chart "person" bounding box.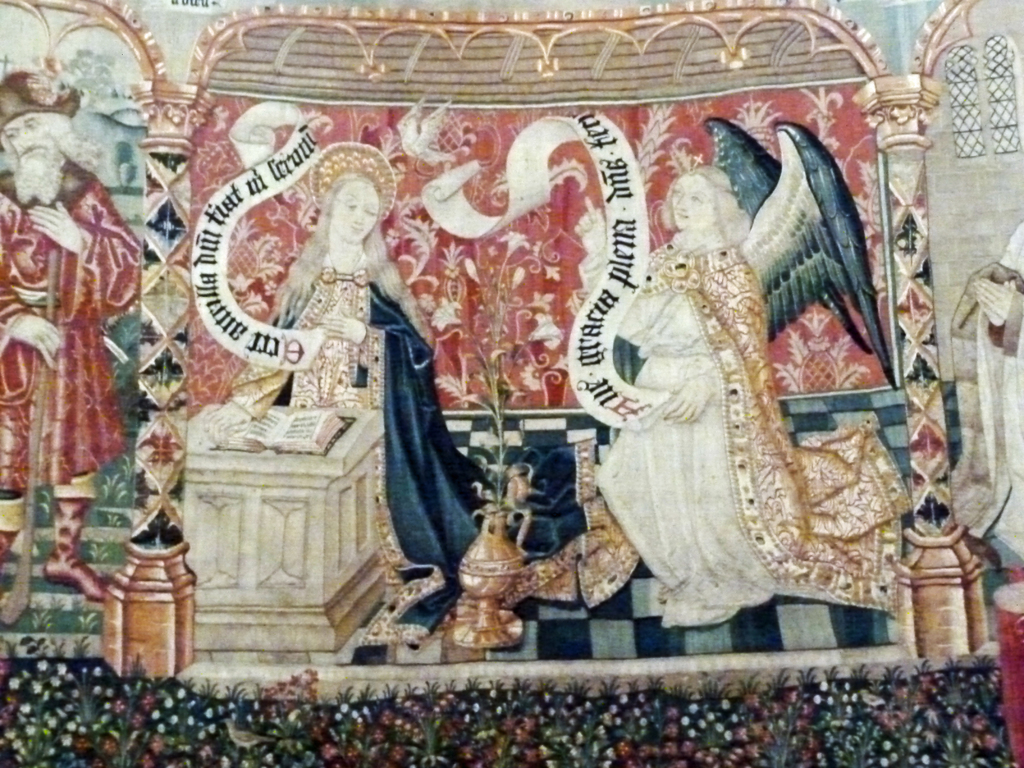
Charted: select_region(222, 166, 495, 590).
